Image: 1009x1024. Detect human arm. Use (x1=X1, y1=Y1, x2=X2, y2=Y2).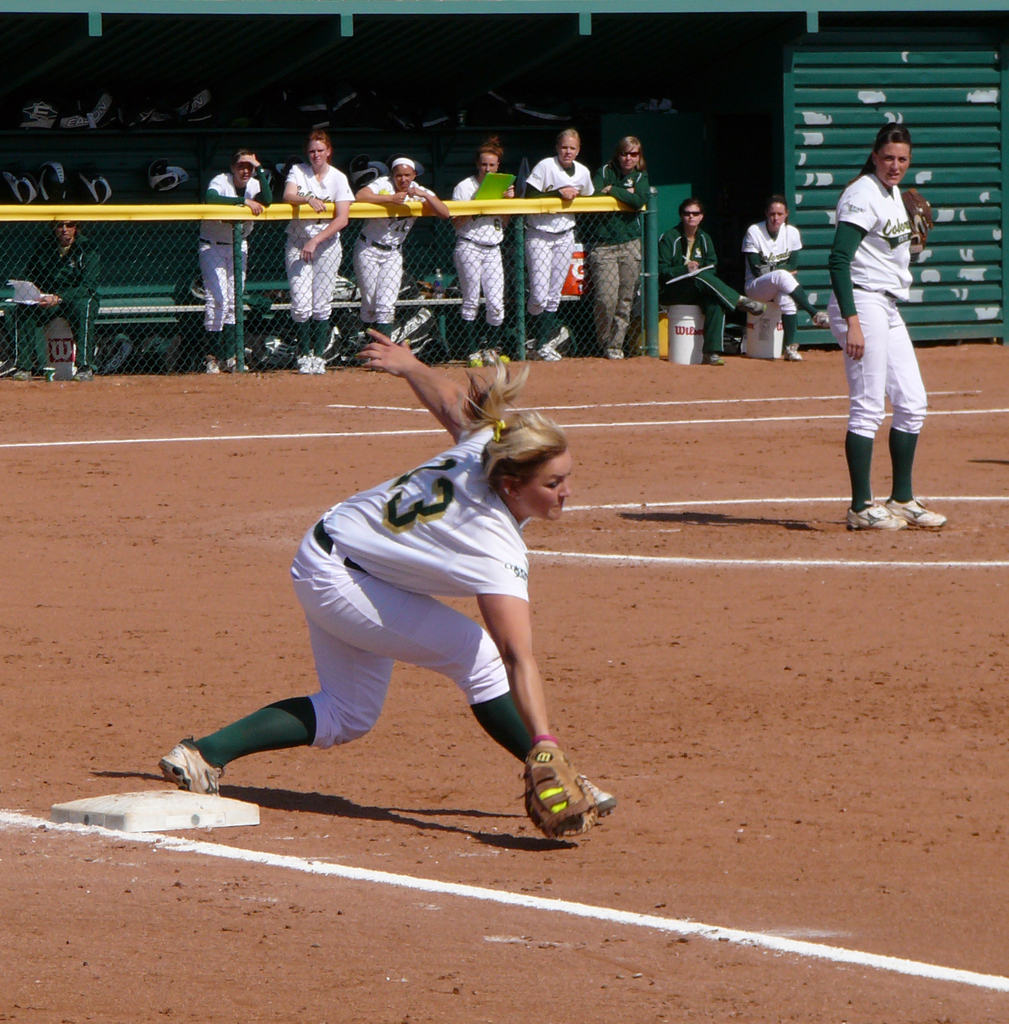
(x1=507, y1=167, x2=565, y2=195).
